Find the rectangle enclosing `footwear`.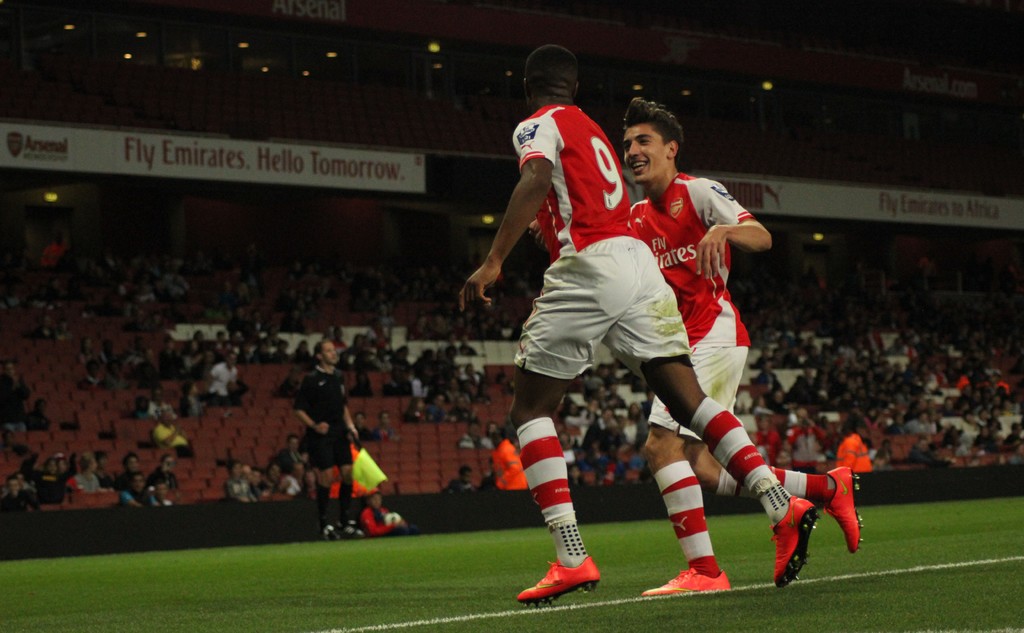
{"x1": 639, "y1": 554, "x2": 727, "y2": 597}.
